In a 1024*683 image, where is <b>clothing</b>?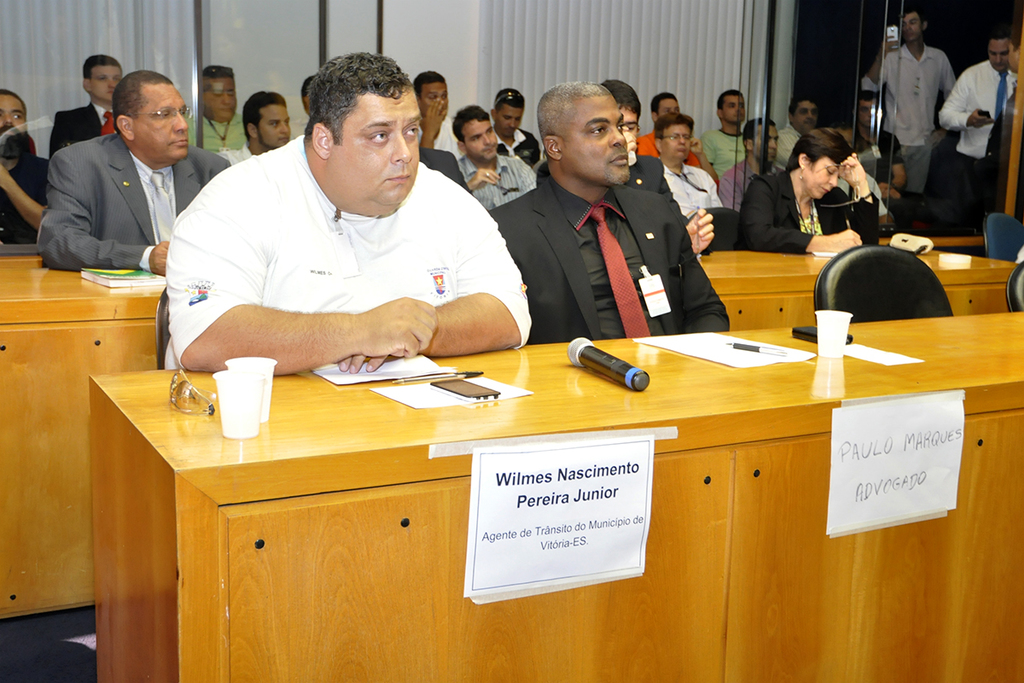
[728,161,881,254].
